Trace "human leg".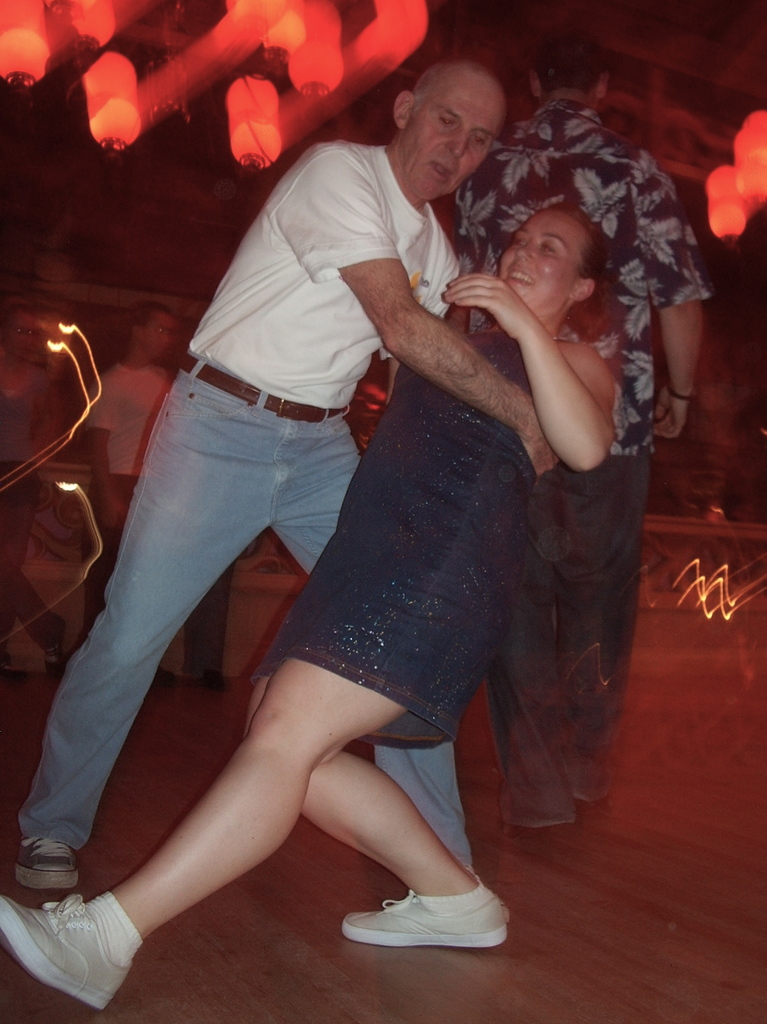
Traced to <box>563,377,650,801</box>.
